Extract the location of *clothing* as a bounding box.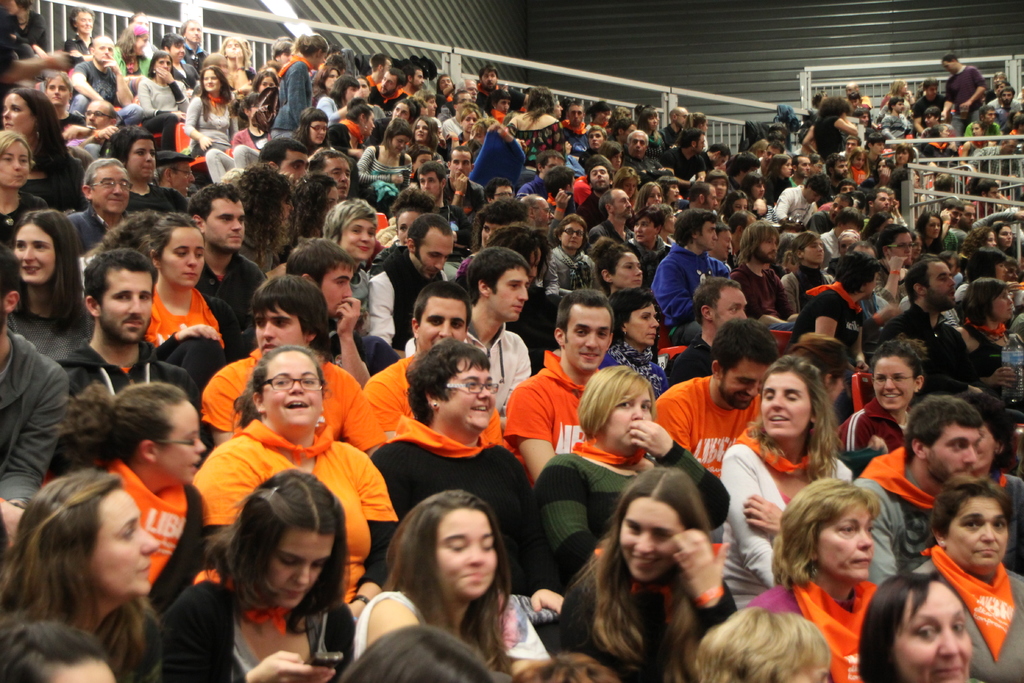
<region>0, 325, 72, 502</region>.
